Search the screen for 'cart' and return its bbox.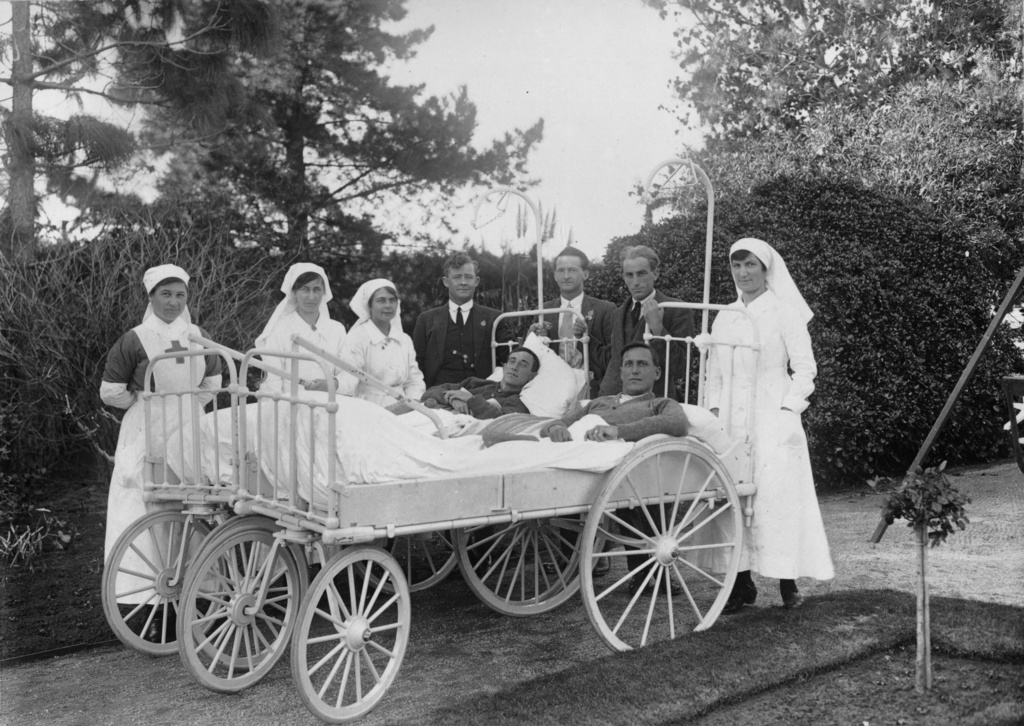
Found: 177, 155, 761, 725.
